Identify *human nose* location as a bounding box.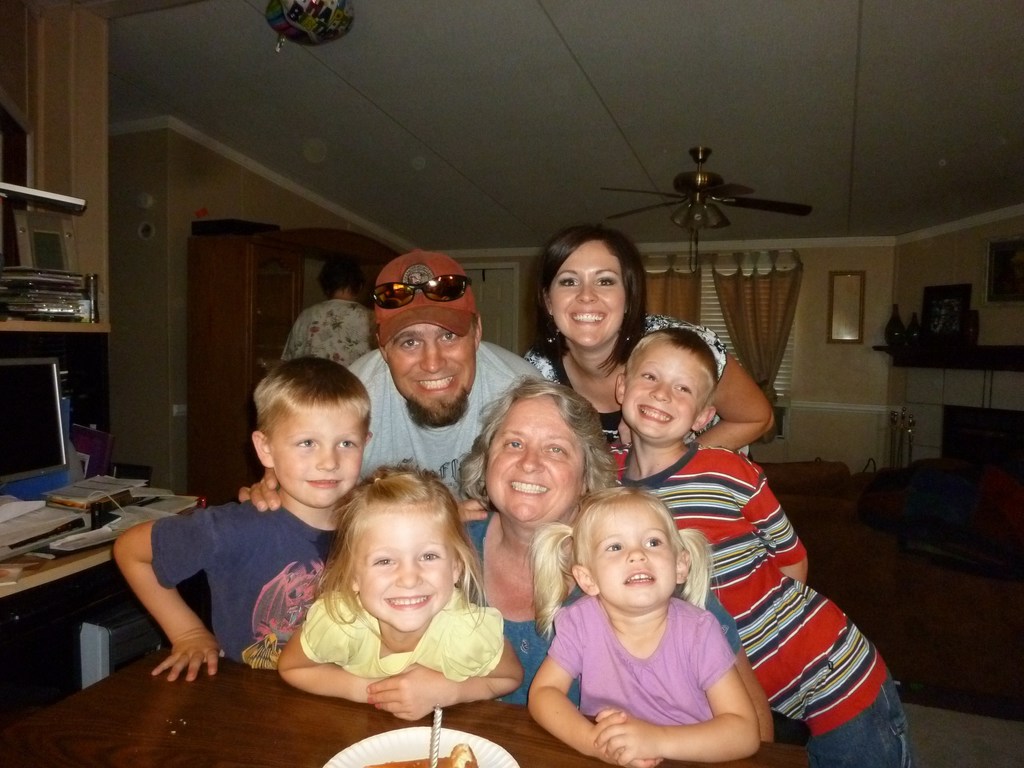
l=628, t=545, r=650, b=565.
